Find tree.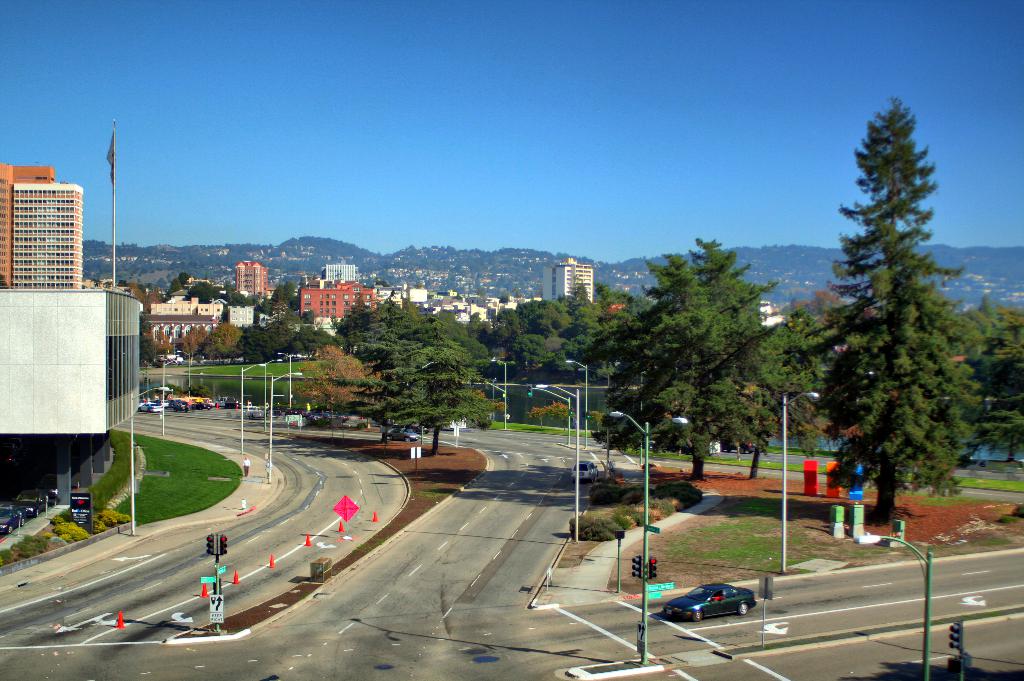
(182, 279, 223, 302).
